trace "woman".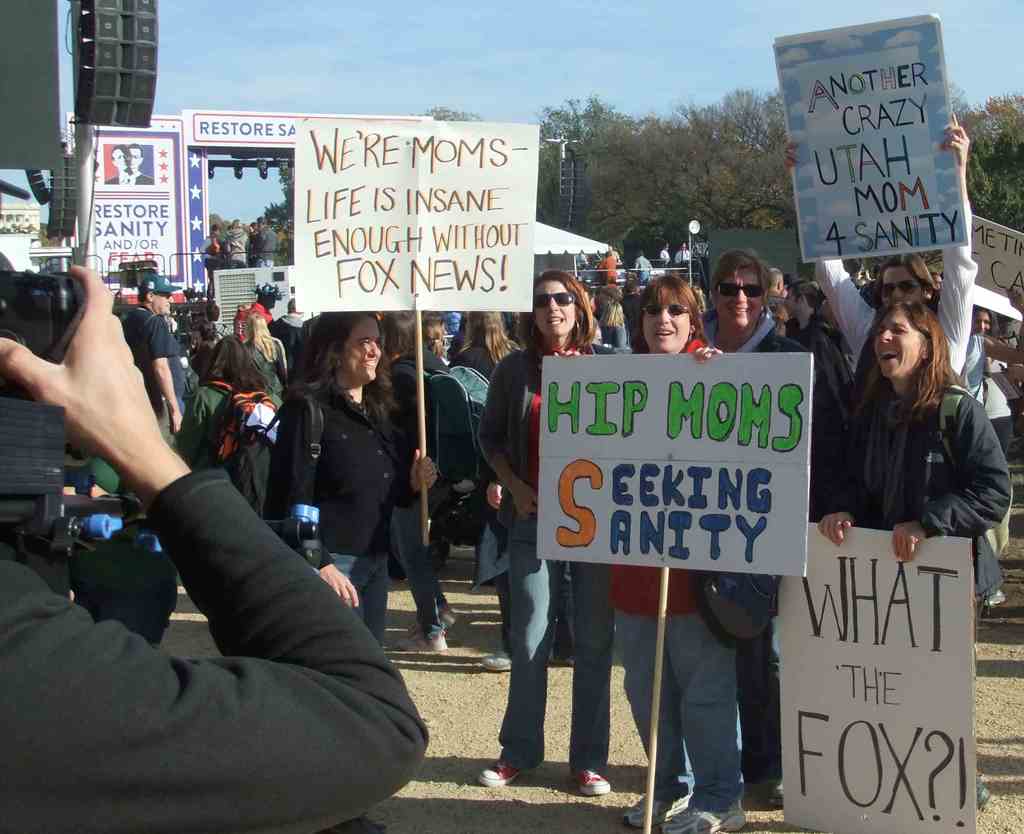
Traced to BBox(223, 305, 291, 394).
